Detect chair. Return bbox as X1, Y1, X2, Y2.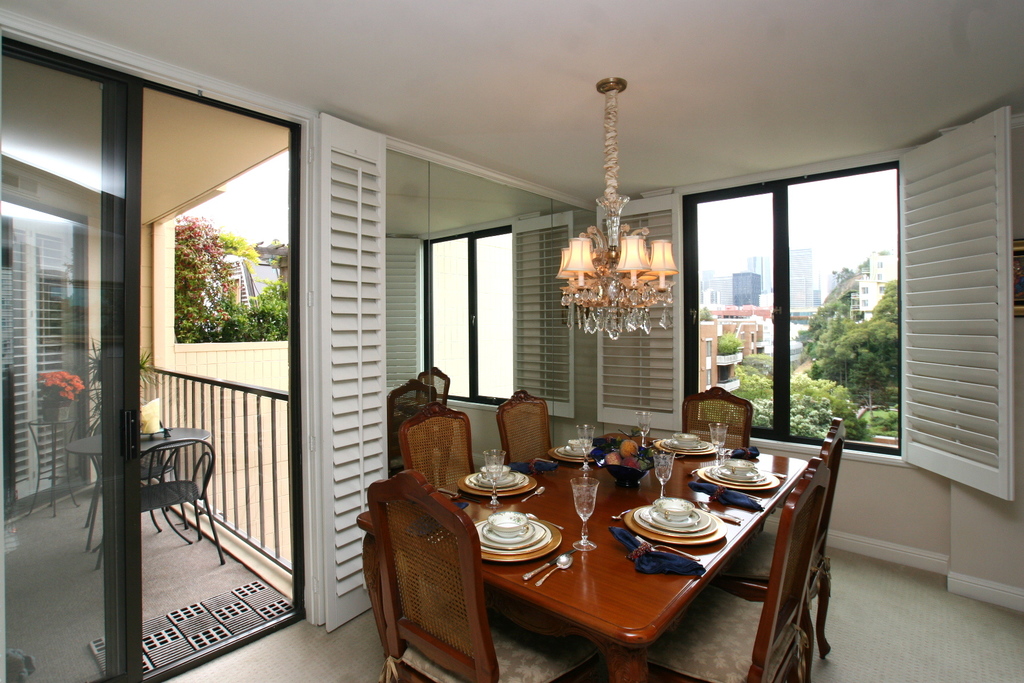
396, 404, 474, 491.
